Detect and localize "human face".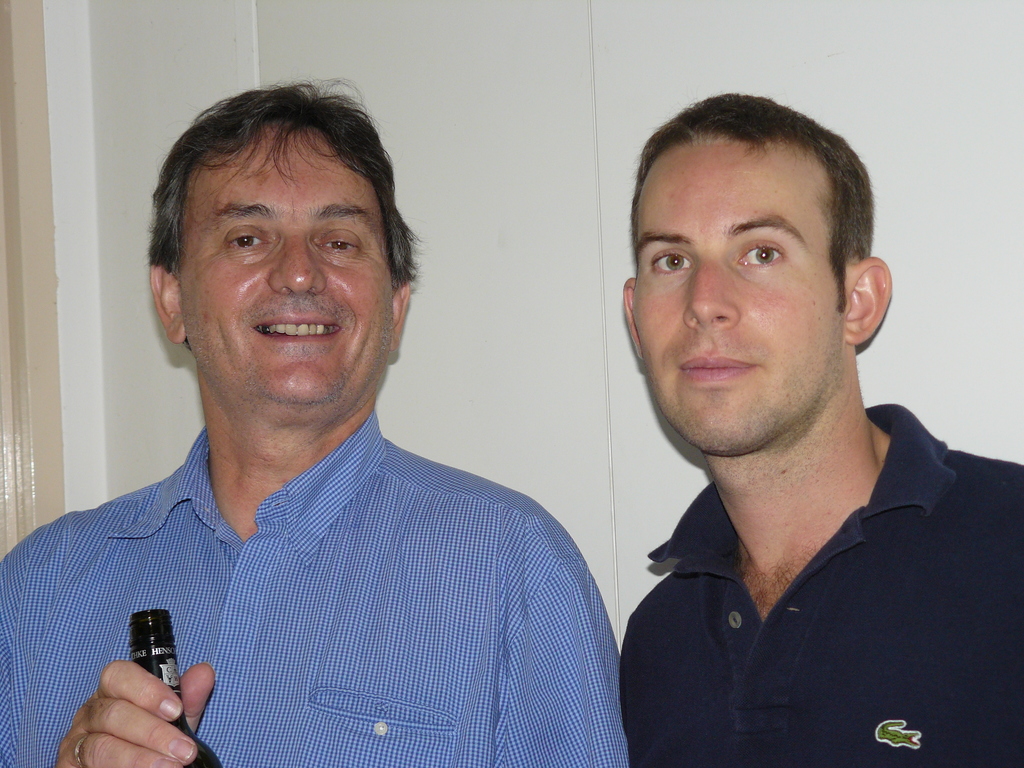
Localized at box(629, 139, 847, 458).
